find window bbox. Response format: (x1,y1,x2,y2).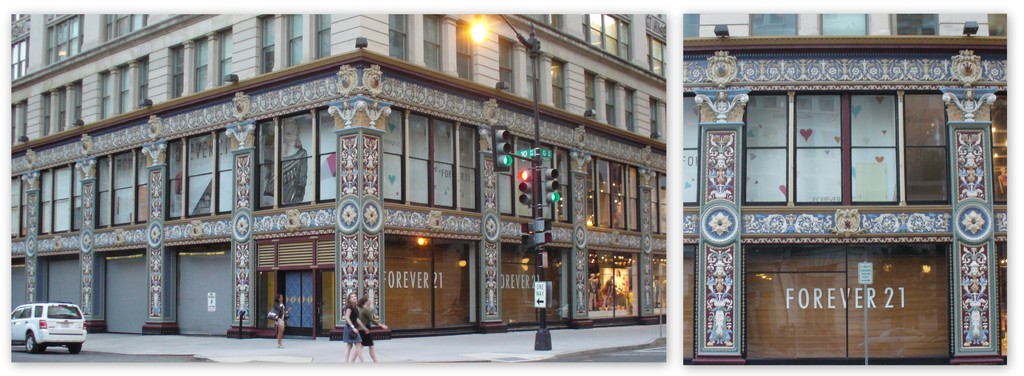
(11,36,22,82).
